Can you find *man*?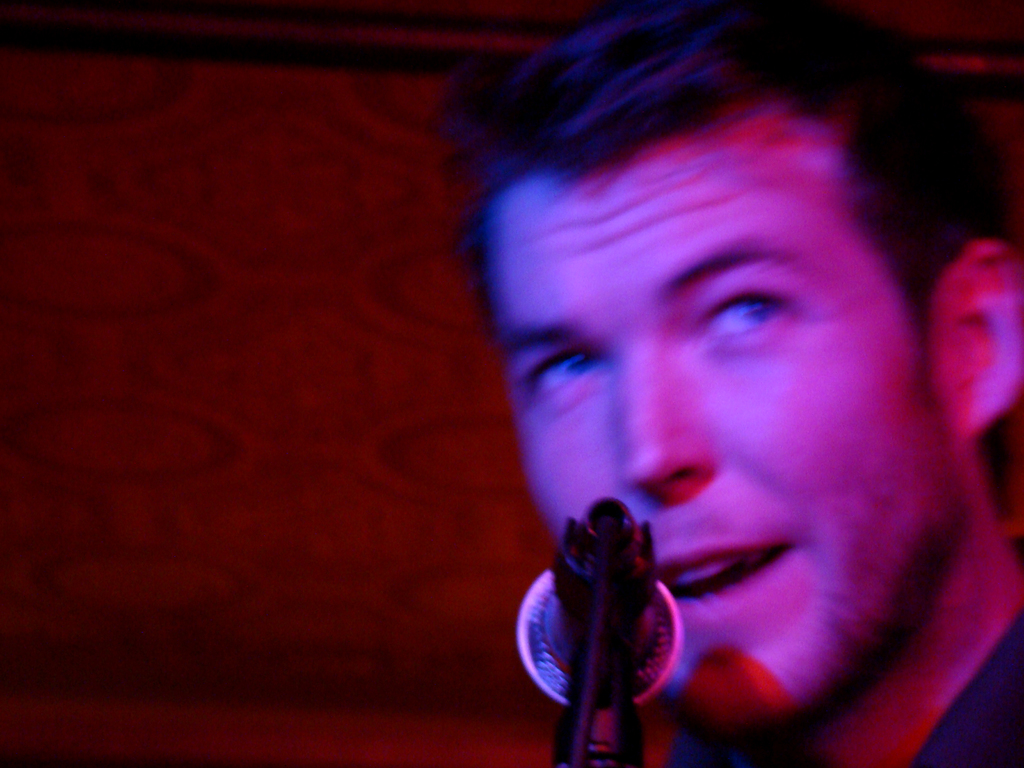
Yes, bounding box: rect(432, 0, 1023, 767).
